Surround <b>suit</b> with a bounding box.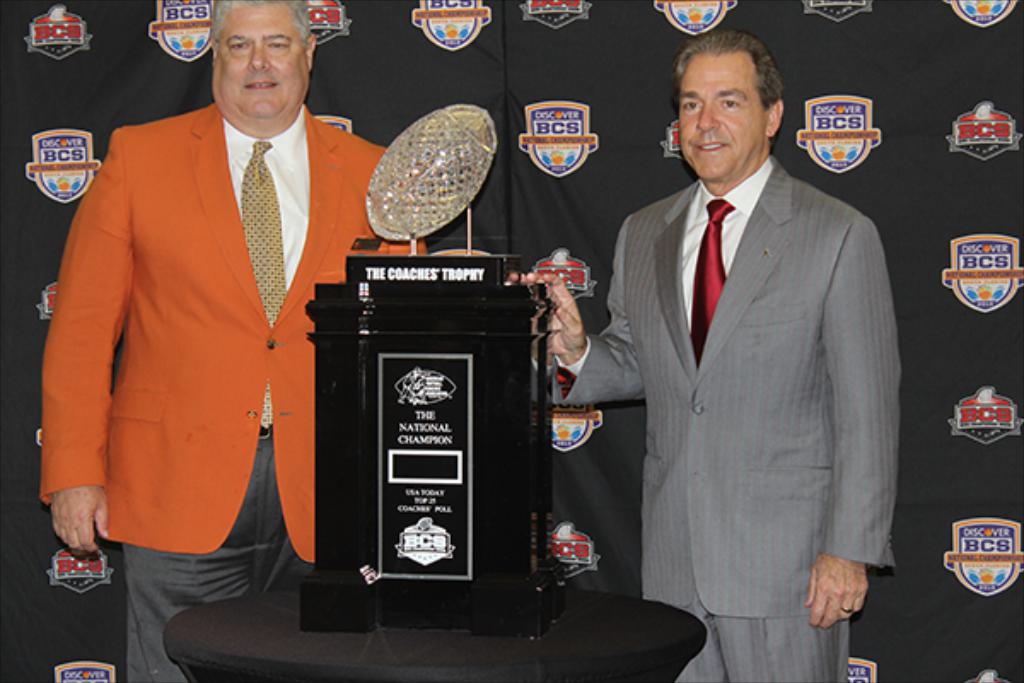
{"x1": 39, "y1": 101, "x2": 430, "y2": 681}.
